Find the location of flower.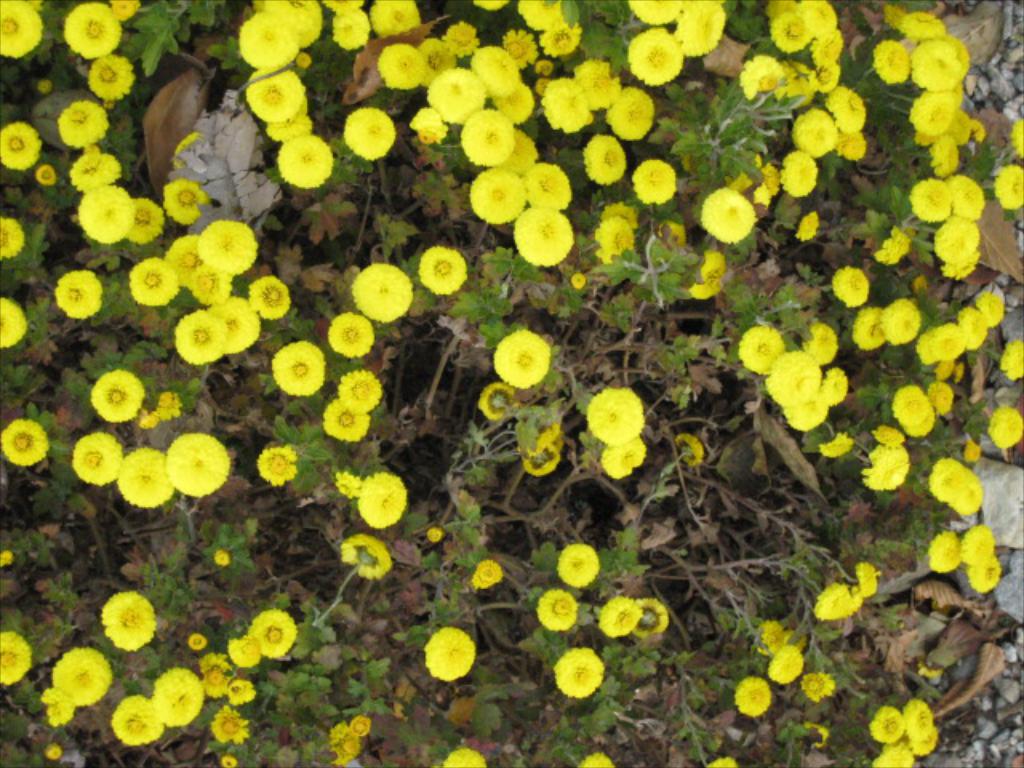
Location: x1=867, y1=706, x2=902, y2=739.
